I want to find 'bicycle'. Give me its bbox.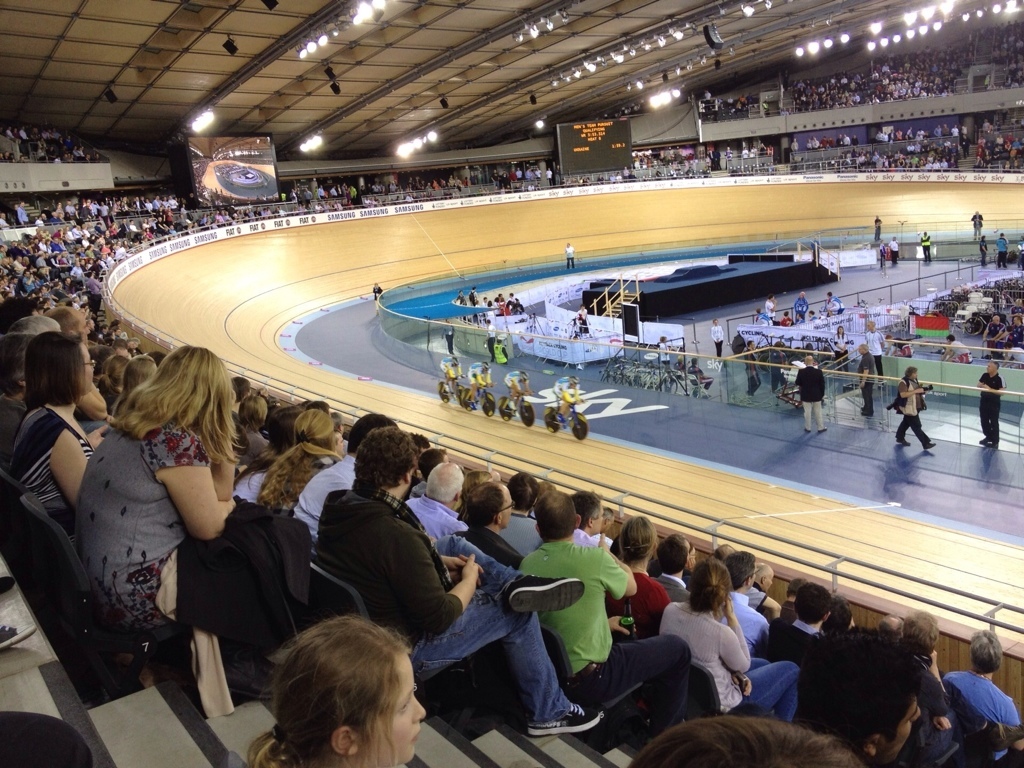
detection(542, 393, 589, 440).
